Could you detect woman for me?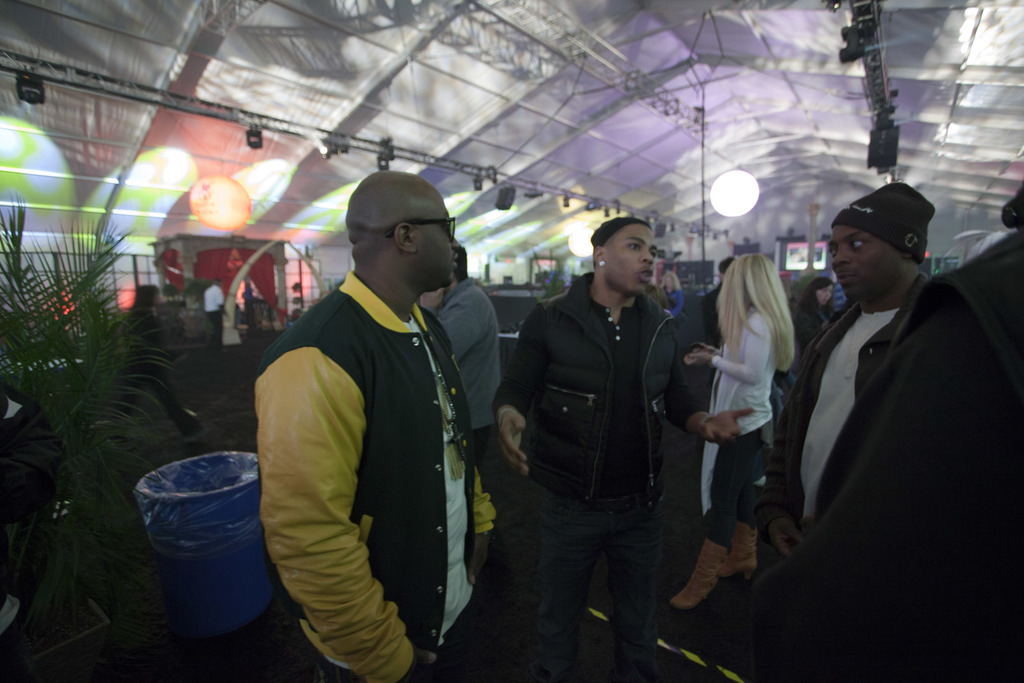
Detection result: 106/283/202/436.
